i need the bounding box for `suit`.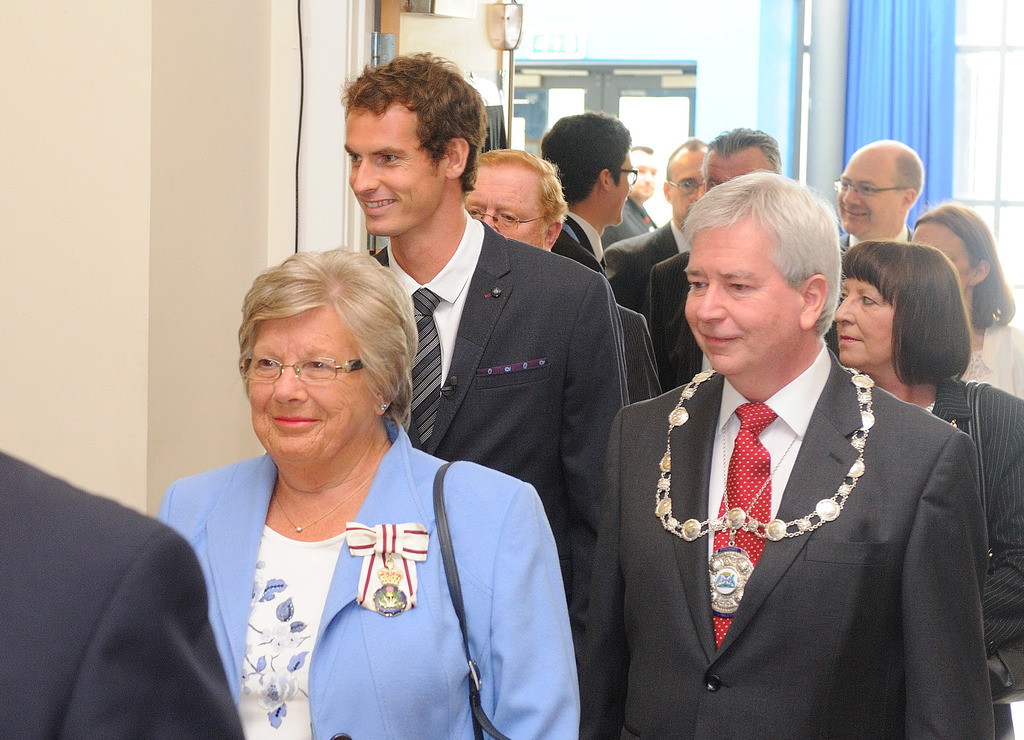
Here it is: select_region(0, 445, 243, 739).
